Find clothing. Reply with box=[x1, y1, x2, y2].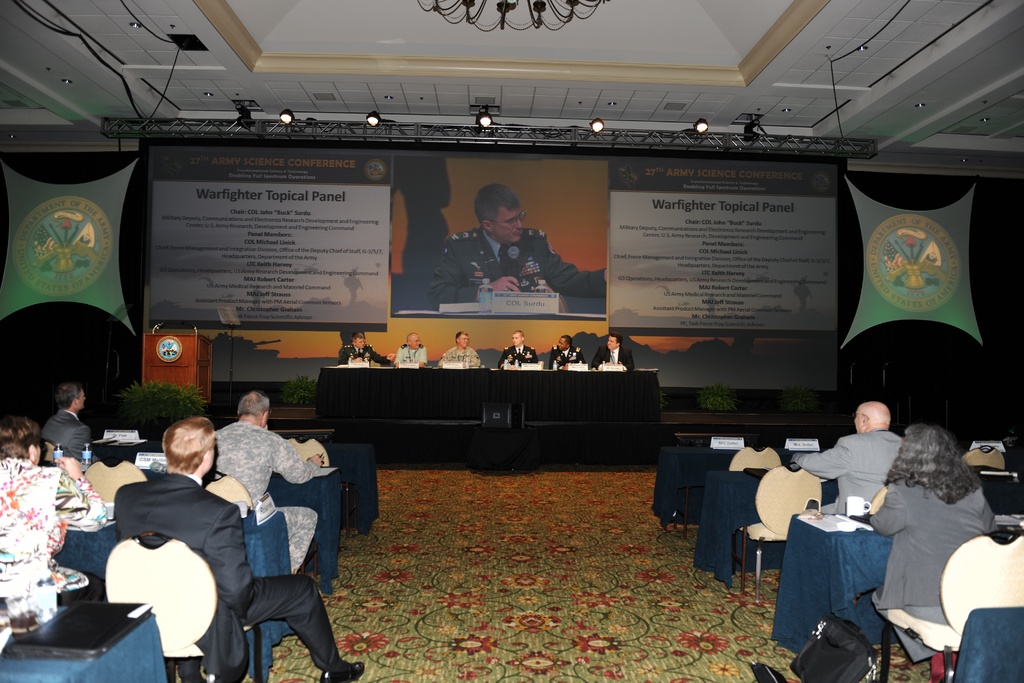
box=[112, 470, 340, 671].
